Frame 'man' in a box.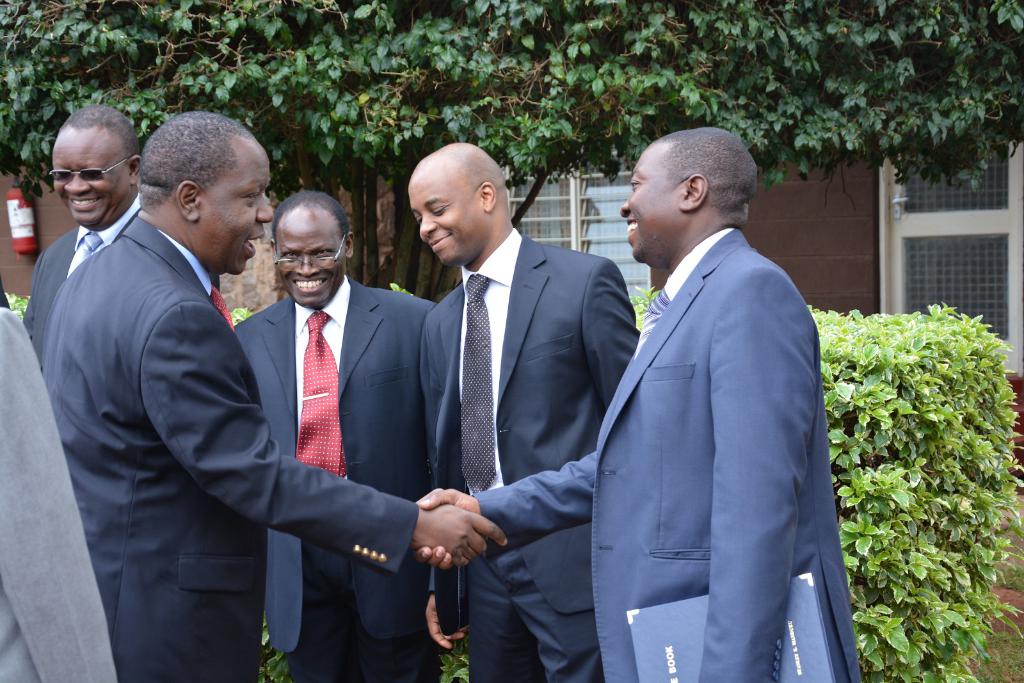
[x1=42, y1=105, x2=505, y2=681].
